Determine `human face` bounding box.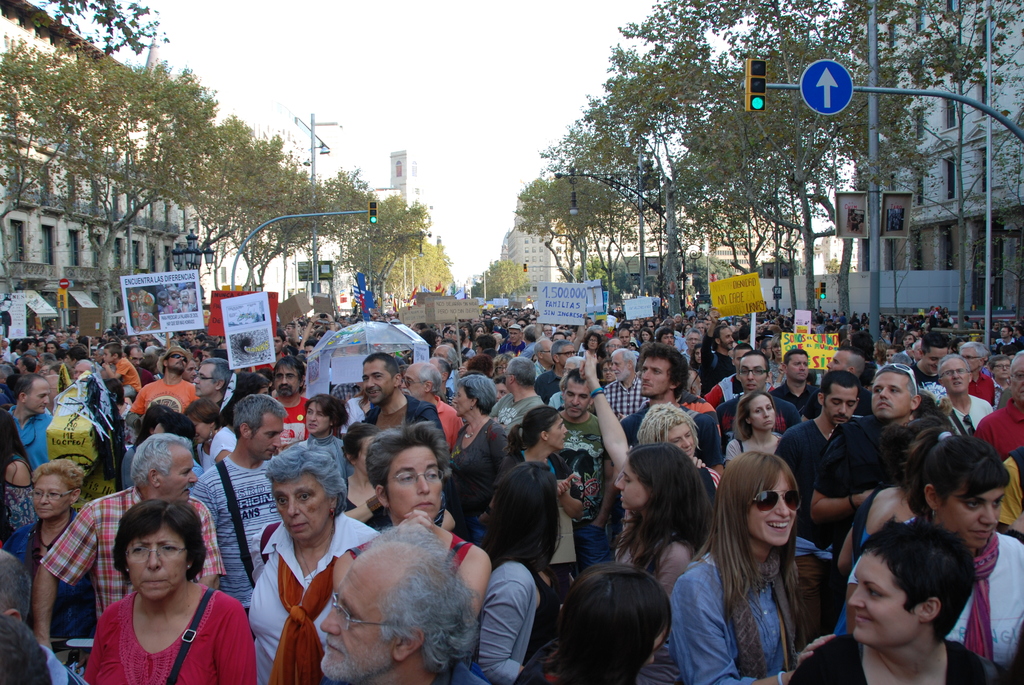
Determined: <region>168, 352, 187, 372</region>.
